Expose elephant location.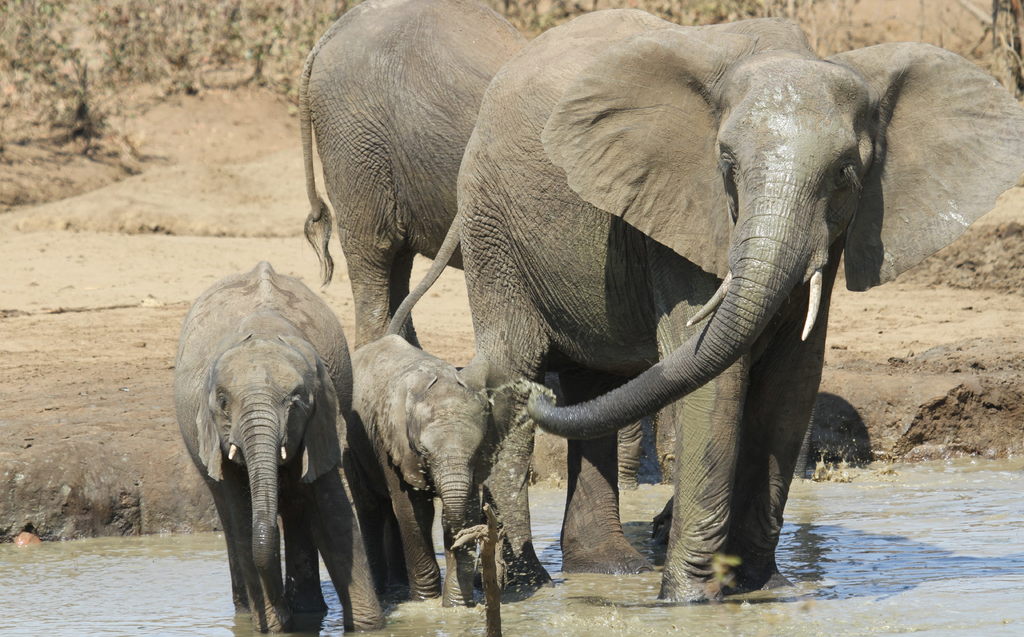
Exposed at 299, 0, 628, 584.
